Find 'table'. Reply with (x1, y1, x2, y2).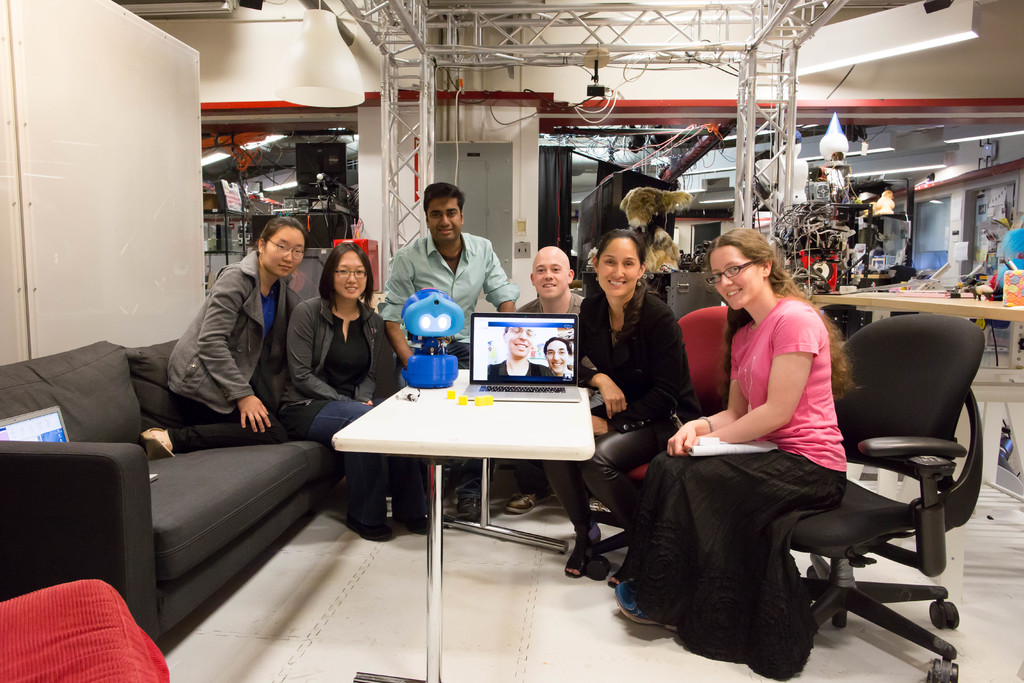
(330, 366, 601, 682).
